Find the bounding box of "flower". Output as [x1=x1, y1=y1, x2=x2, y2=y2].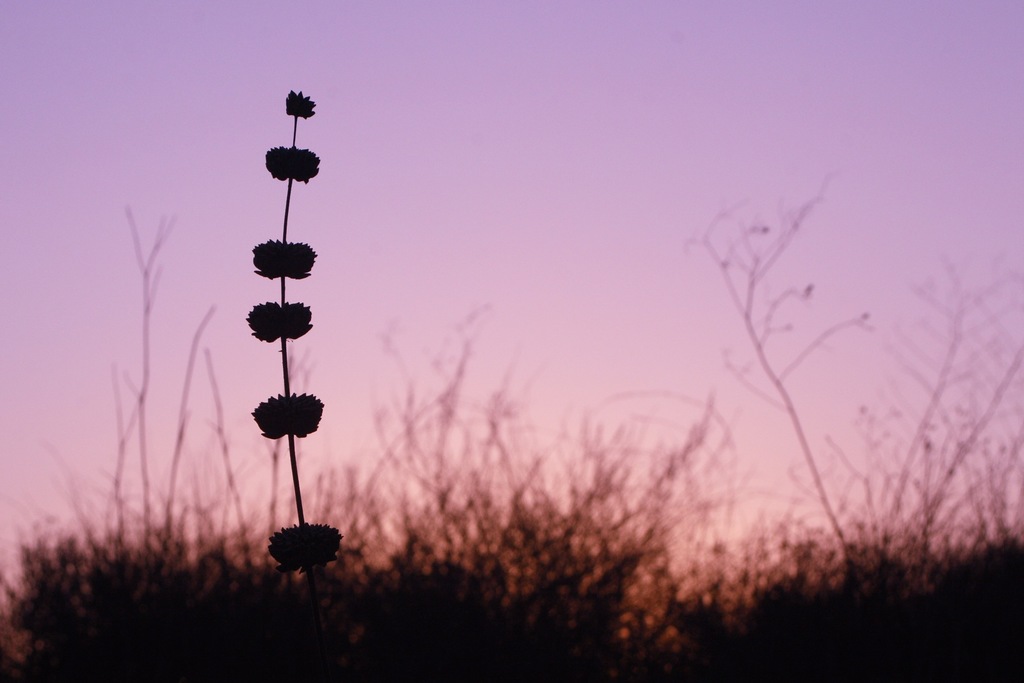
[x1=246, y1=300, x2=312, y2=344].
